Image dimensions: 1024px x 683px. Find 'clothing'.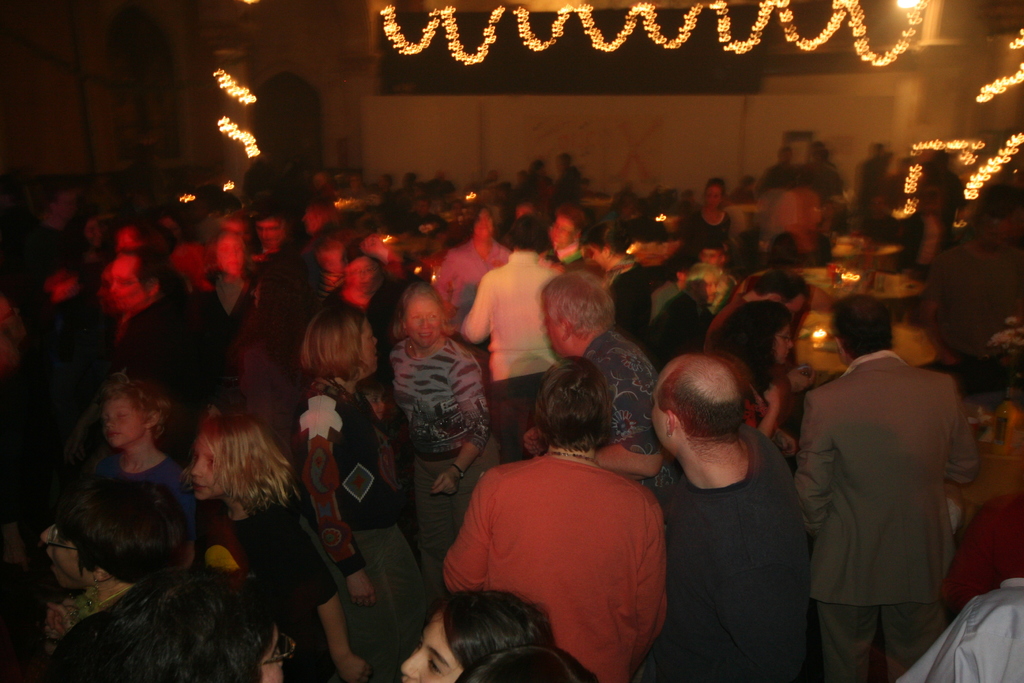
<region>42, 591, 93, 650</region>.
